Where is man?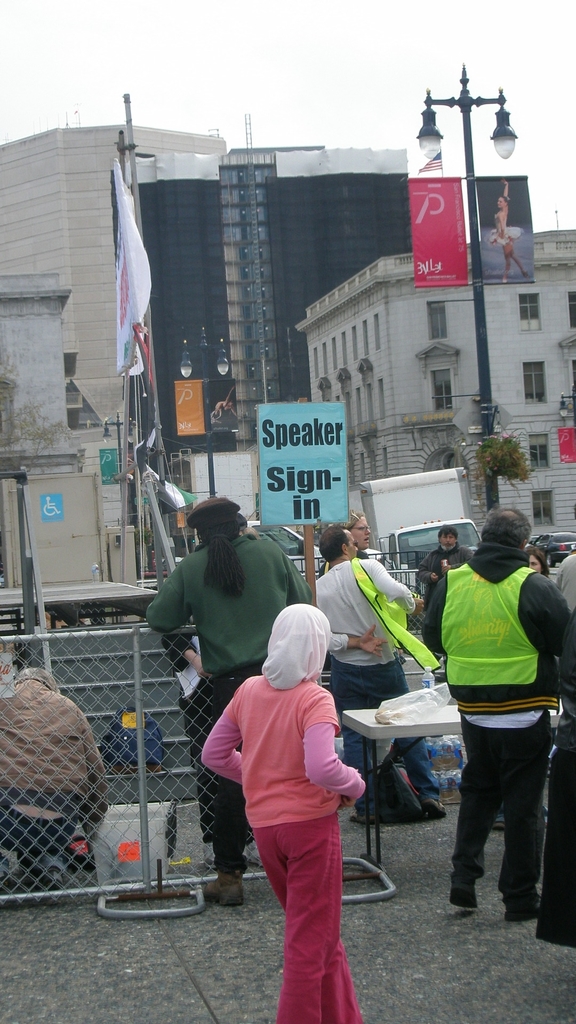
BBox(419, 526, 470, 650).
